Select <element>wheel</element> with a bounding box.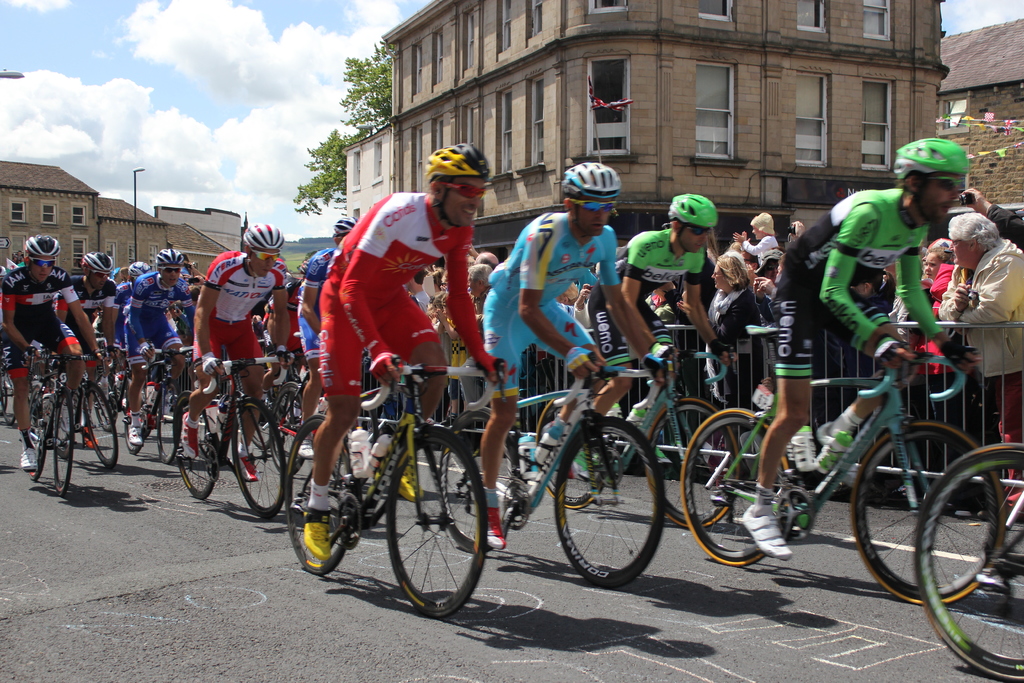
[535,386,606,504].
